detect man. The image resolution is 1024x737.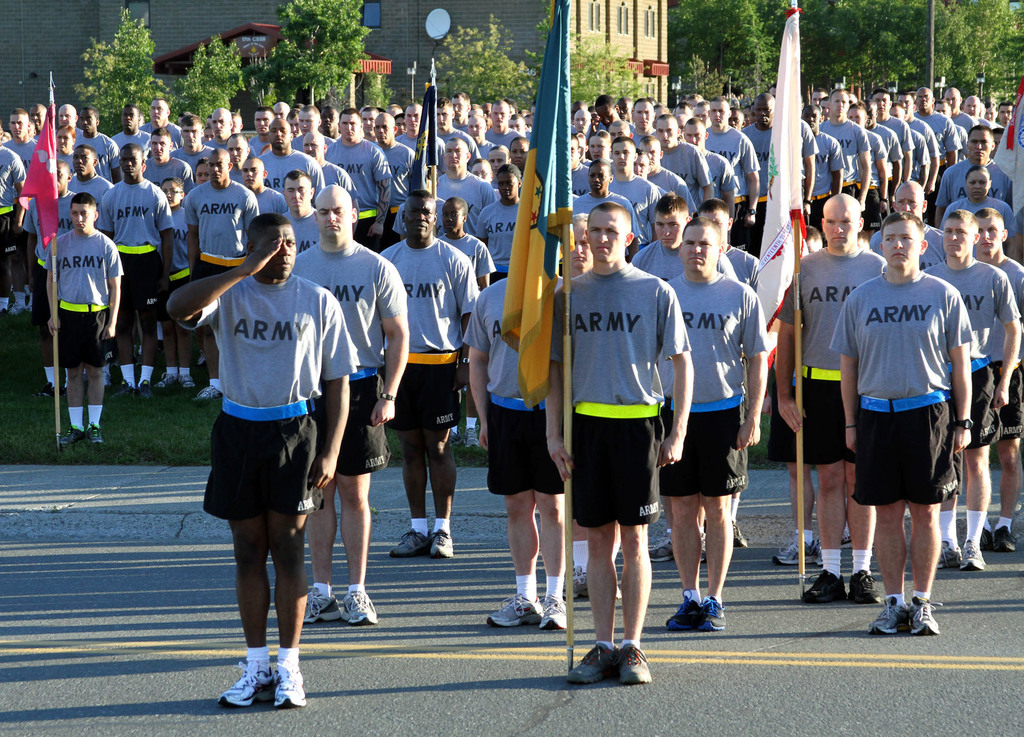
[x1=44, y1=195, x2=122, y2=447].
